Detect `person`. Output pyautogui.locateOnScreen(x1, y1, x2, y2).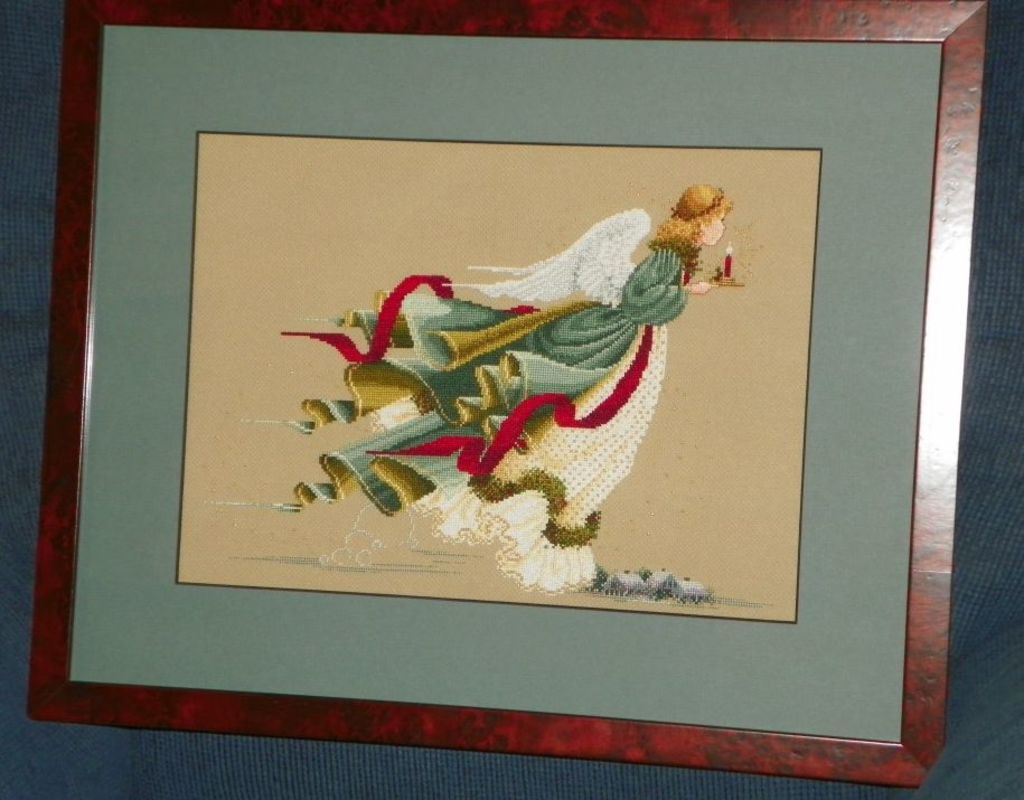
pyautogui.locateOnScreen(270, 179, 749, 596).
